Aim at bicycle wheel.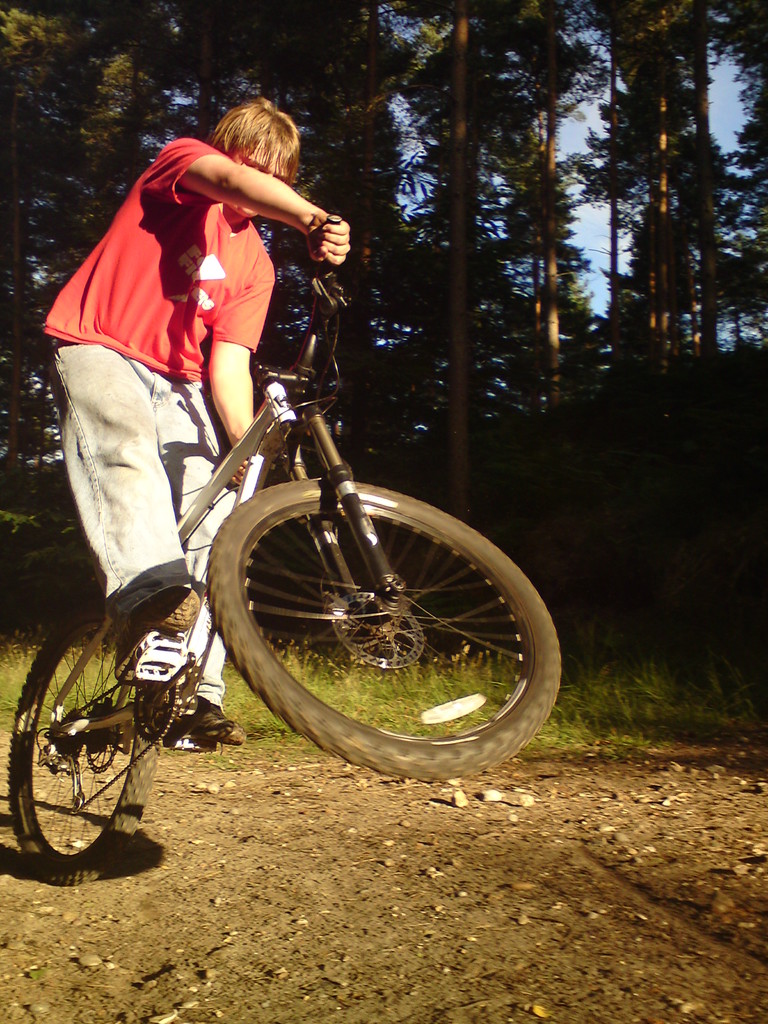
Aimed at locate(197, 472, 568, 785).
